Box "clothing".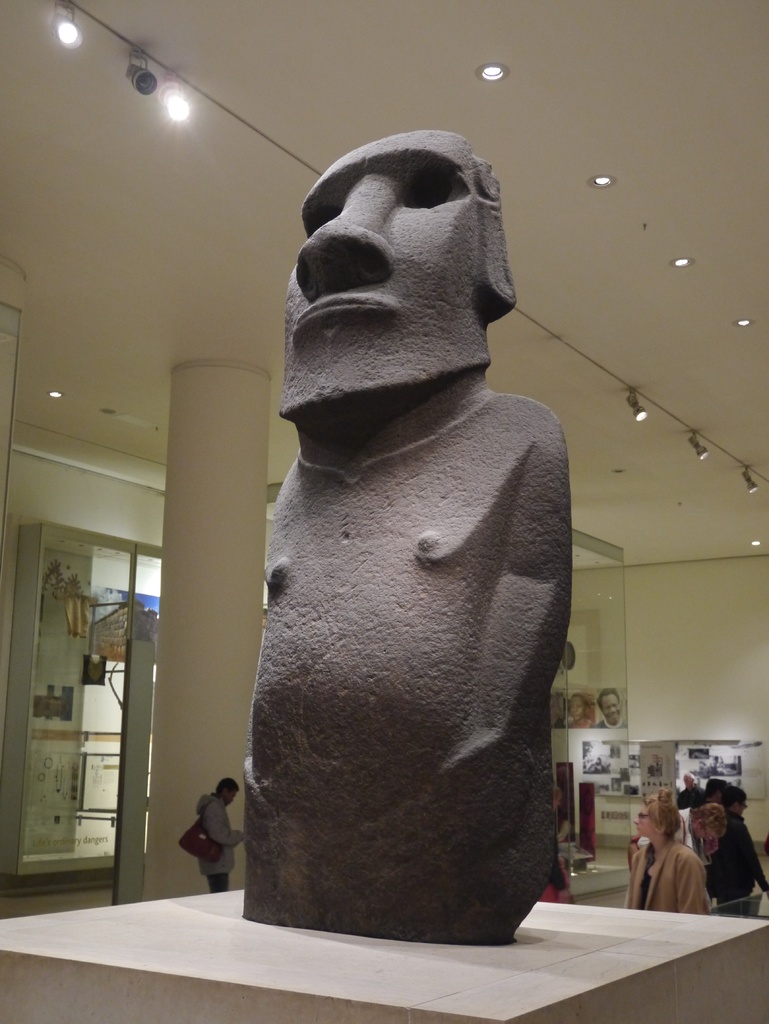
bbox=(601, 720, 629, 731).
